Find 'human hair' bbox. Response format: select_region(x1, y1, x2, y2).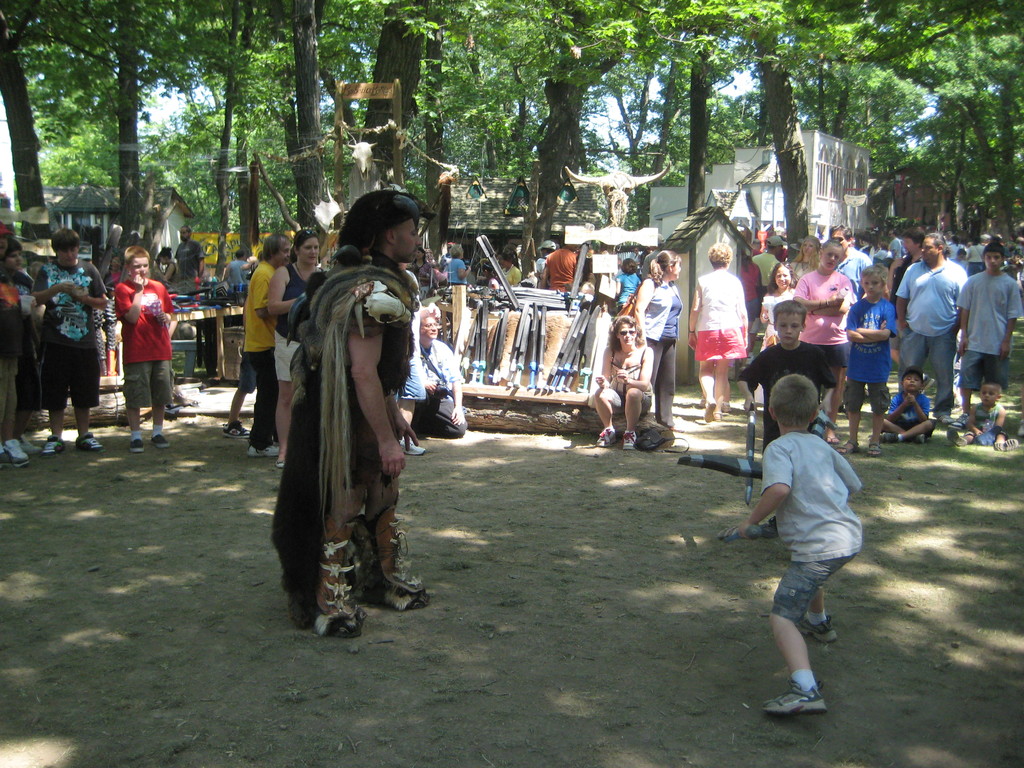
select_region(768, 260, 793, 291).
